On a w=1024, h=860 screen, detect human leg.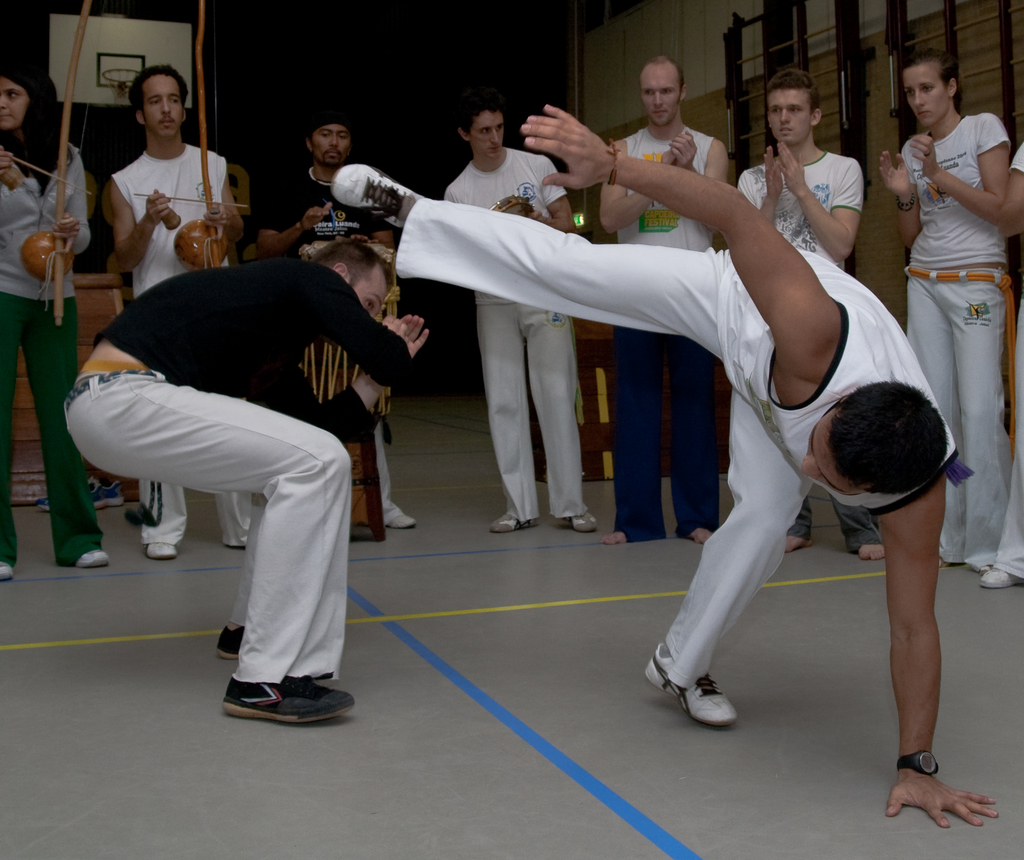
[220,493,249,551].
